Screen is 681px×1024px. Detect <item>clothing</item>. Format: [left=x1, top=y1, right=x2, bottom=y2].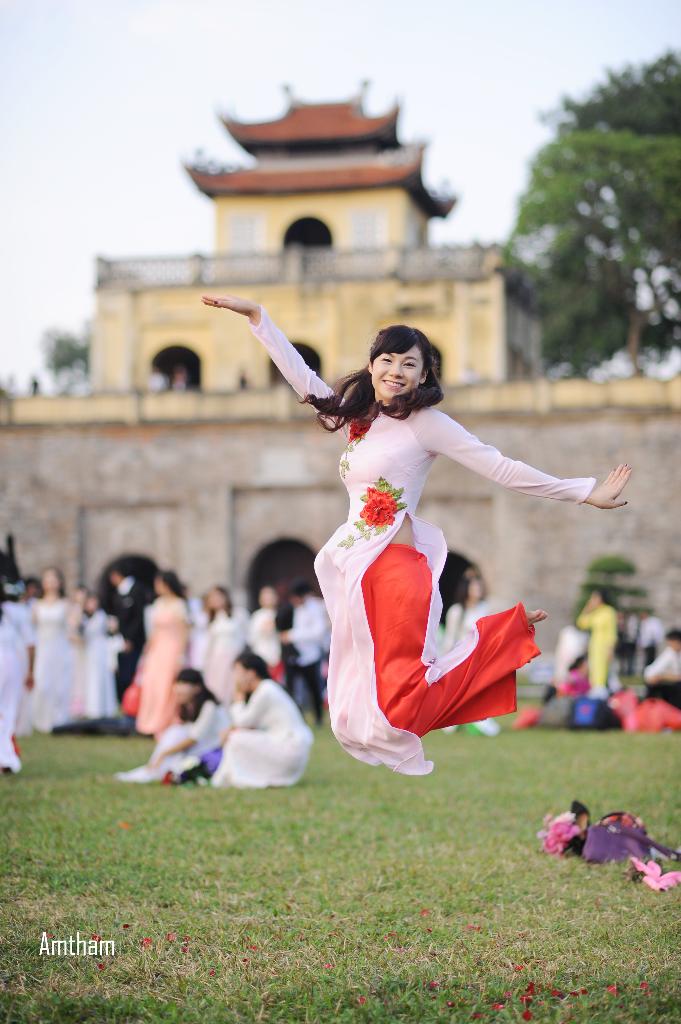
[left=442, top=597, right=500, bottom=716].
